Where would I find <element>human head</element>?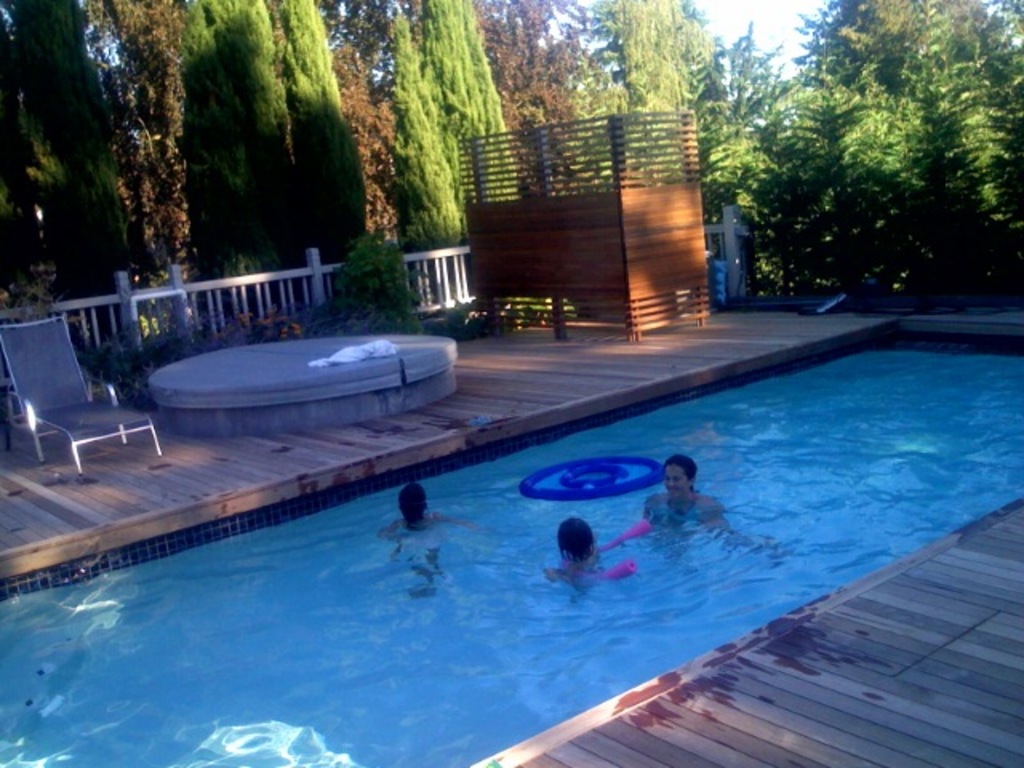
At 552,517,597,563.
